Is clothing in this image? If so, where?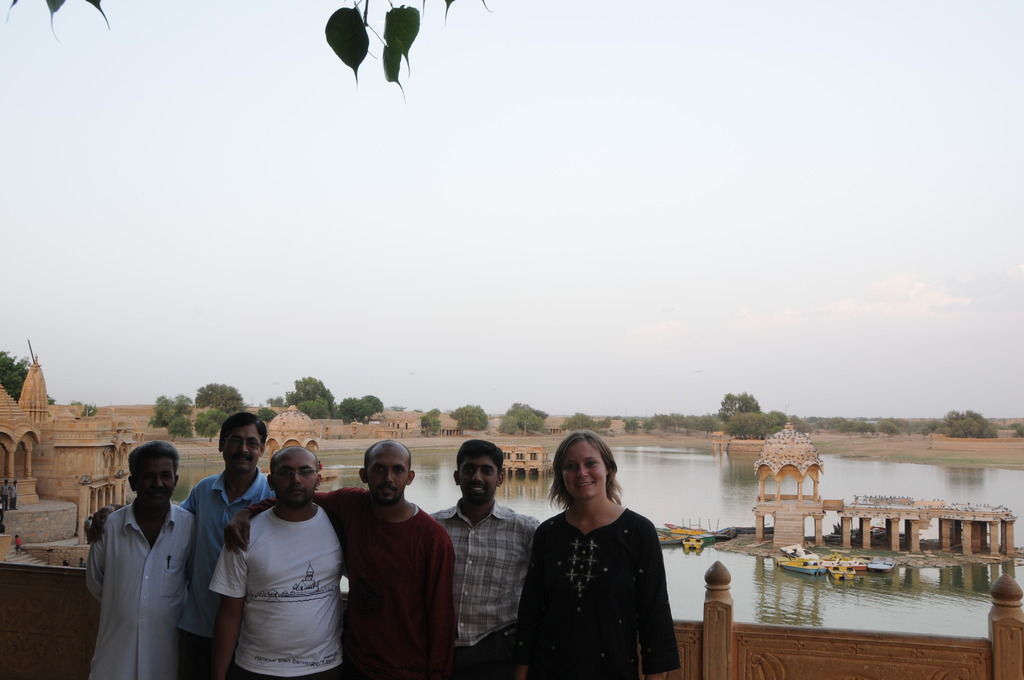
Yes, at left=81, top=499, right=194, bottom=679.
